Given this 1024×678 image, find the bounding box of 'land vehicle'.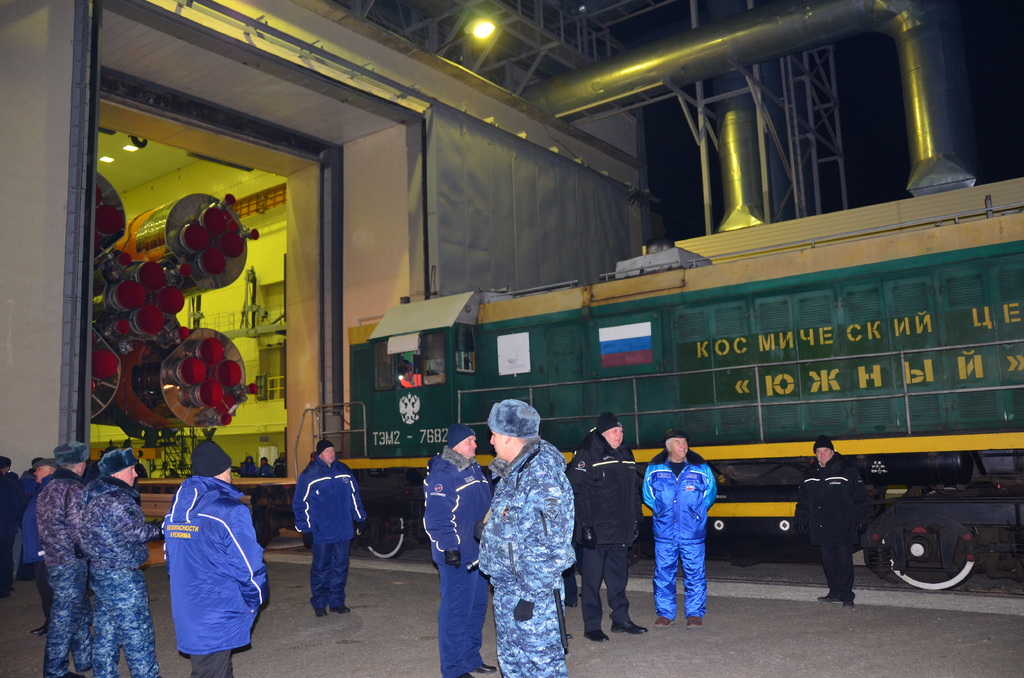
select_region(145, 136, 1002, 594).
